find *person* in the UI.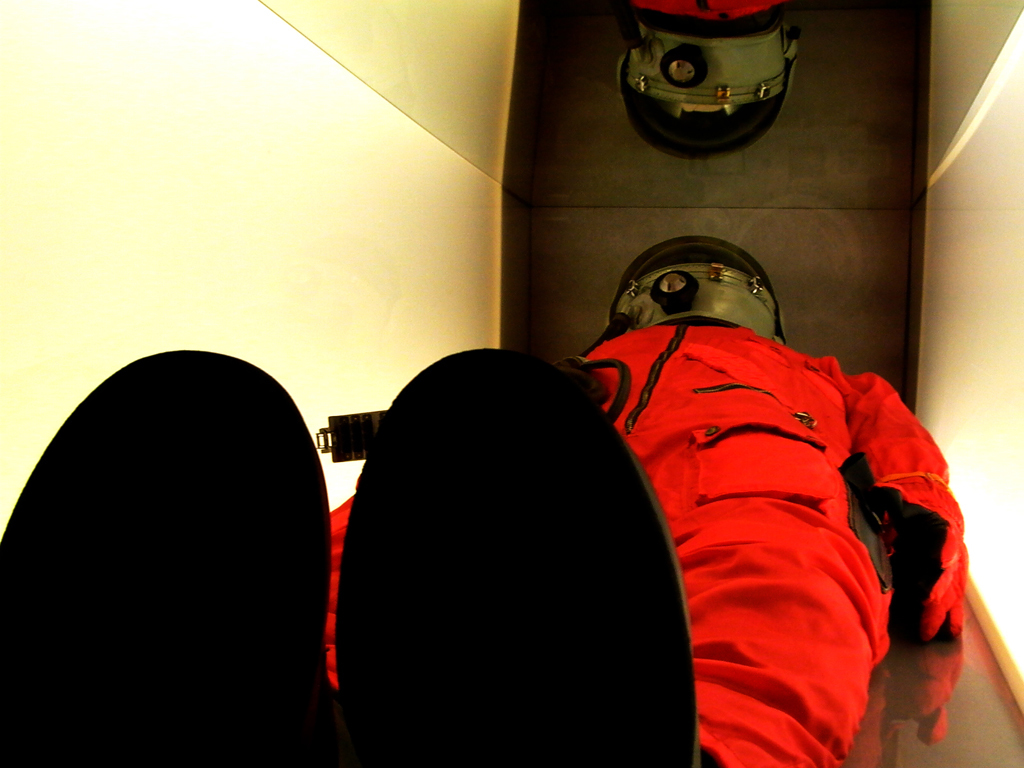
UI element at 0:249:973:767.
